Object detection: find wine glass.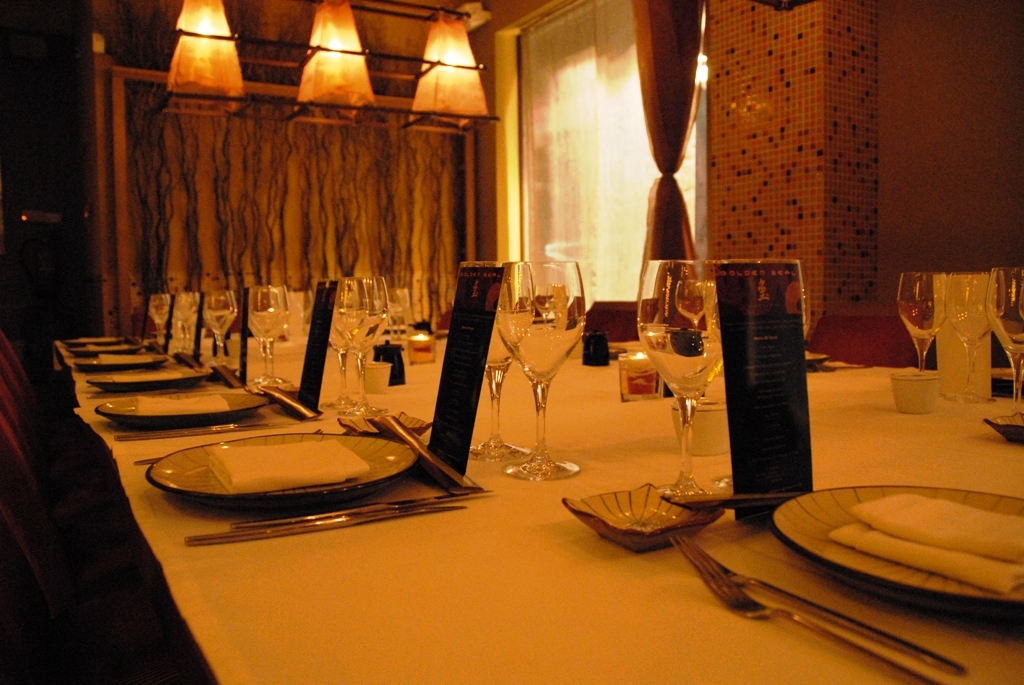
bbox(496, 258, 589, 487).
